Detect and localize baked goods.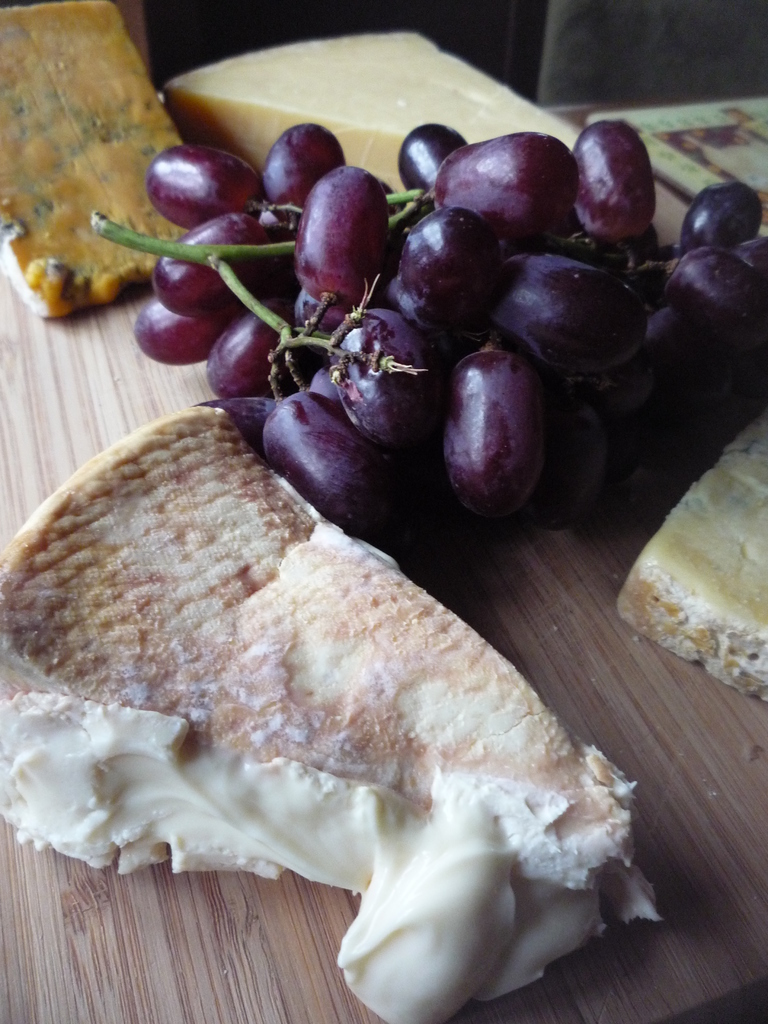
Localized at (0,3,188,316).
